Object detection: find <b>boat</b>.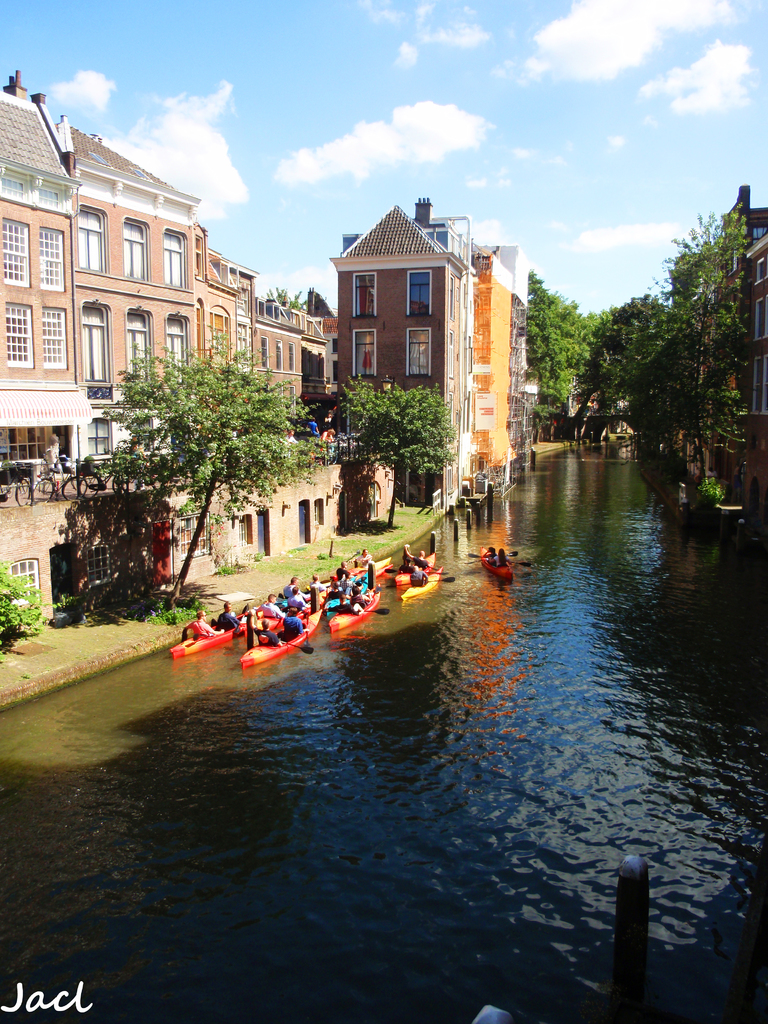
region(270, 591, 326, 619).
